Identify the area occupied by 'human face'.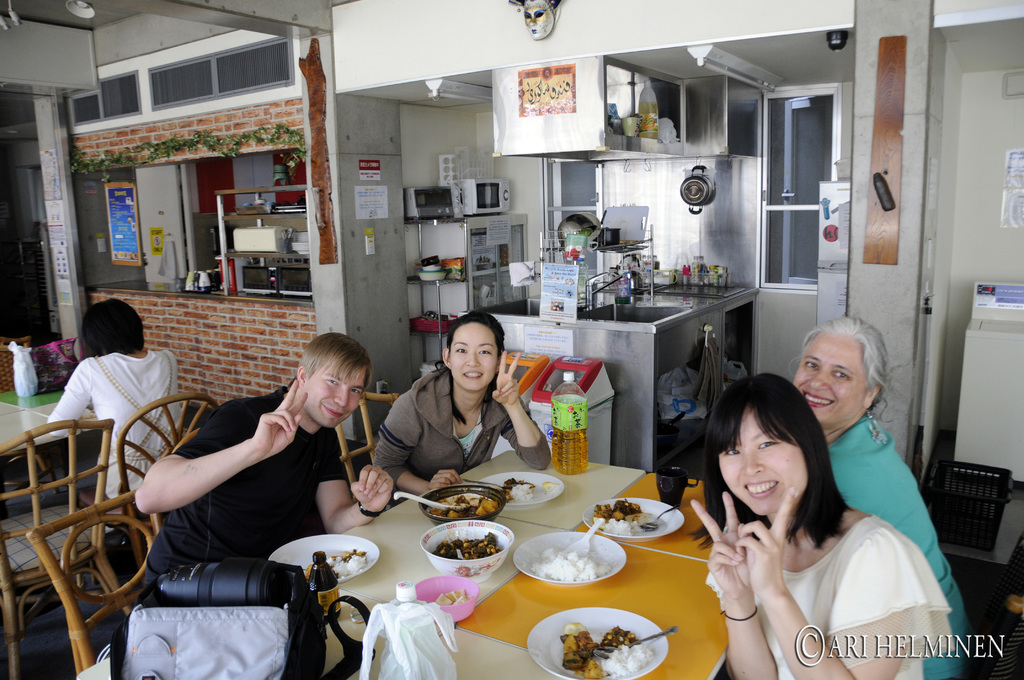
Area: l=450, t=322, r=499, b=391.
